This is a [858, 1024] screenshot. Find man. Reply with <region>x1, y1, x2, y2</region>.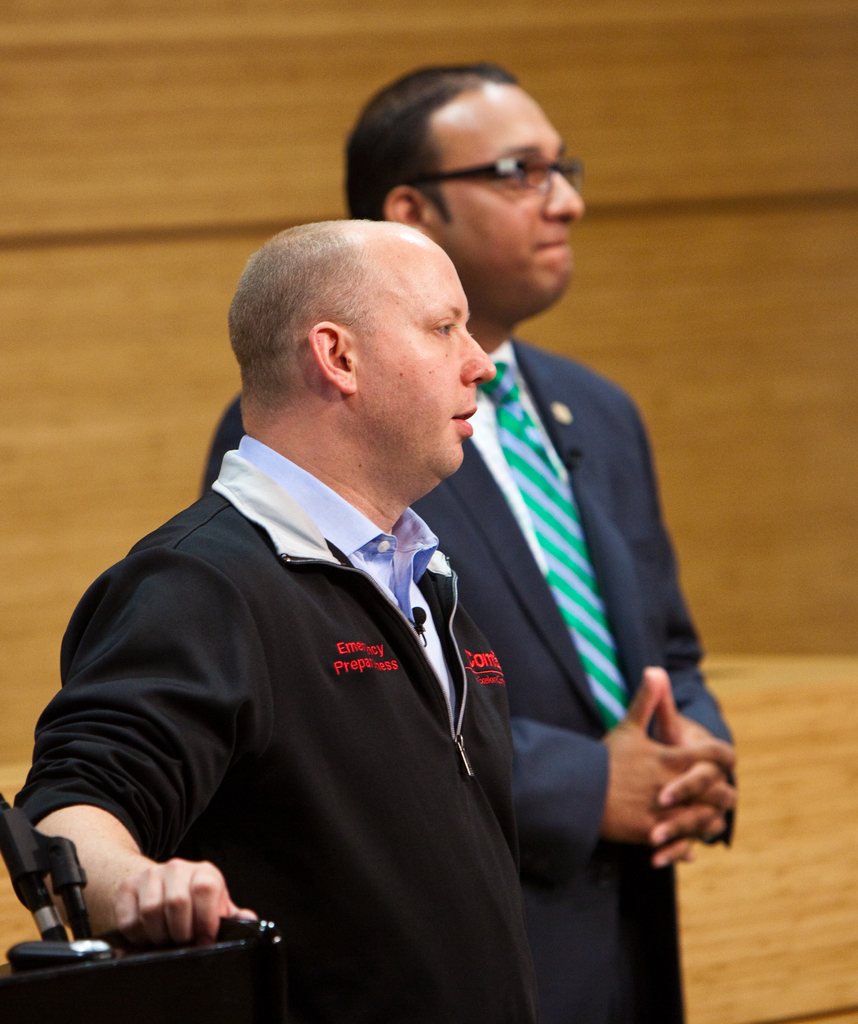
<region>206, 59, 737, 1023</region>.
